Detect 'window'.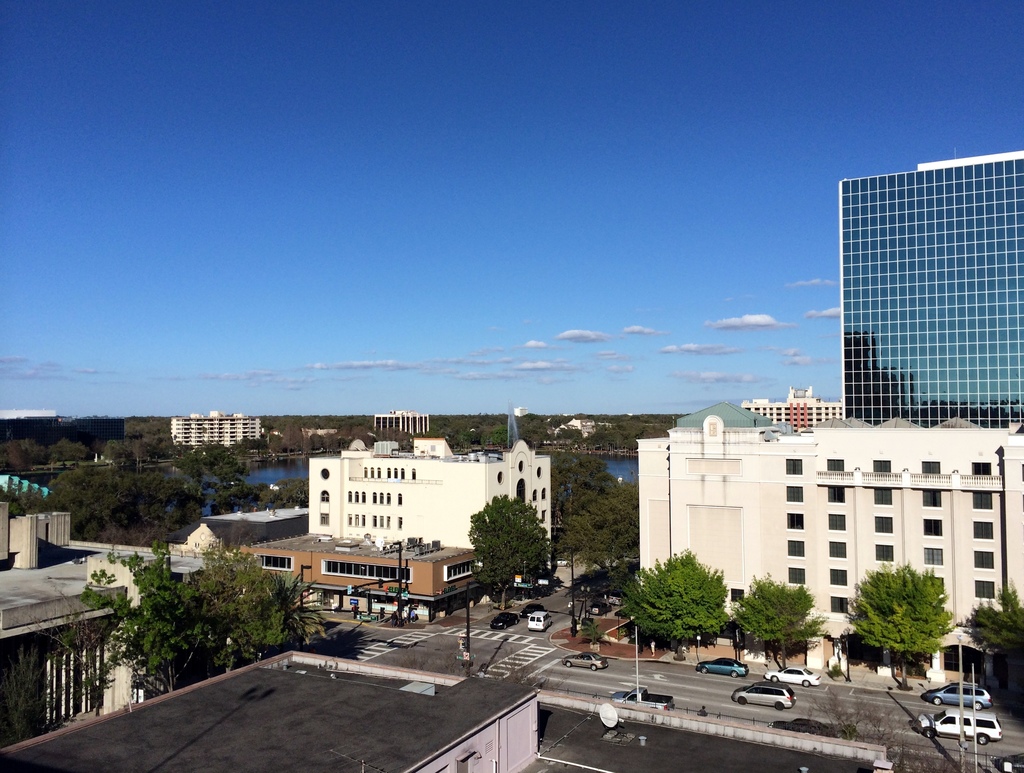
Detected at 727/589/746/599.
